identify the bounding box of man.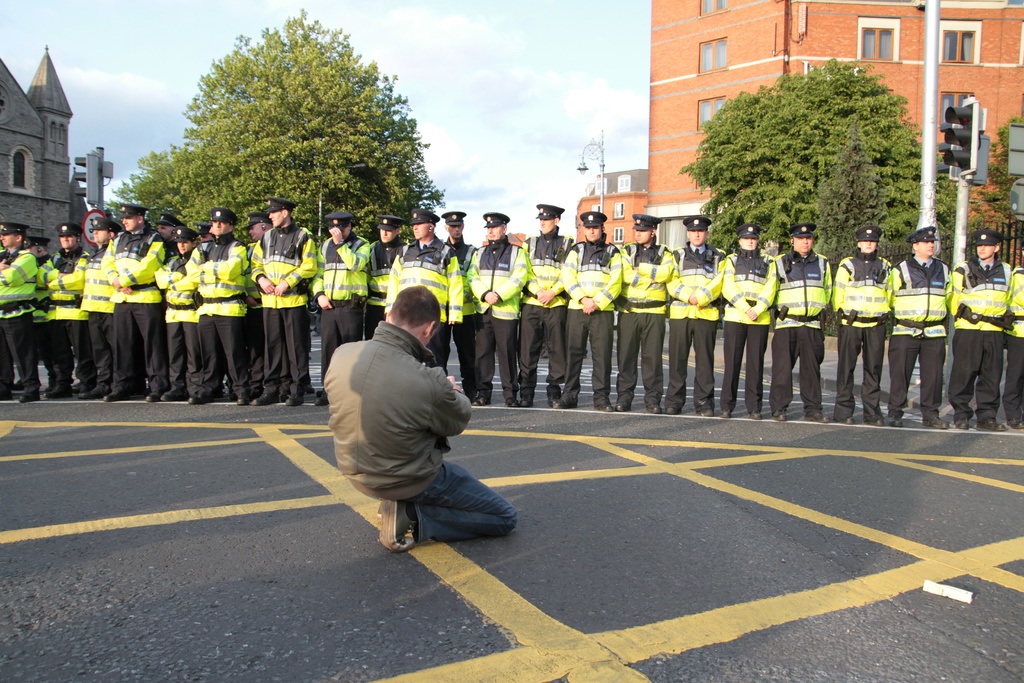
region(179, 204, 248, 411).
